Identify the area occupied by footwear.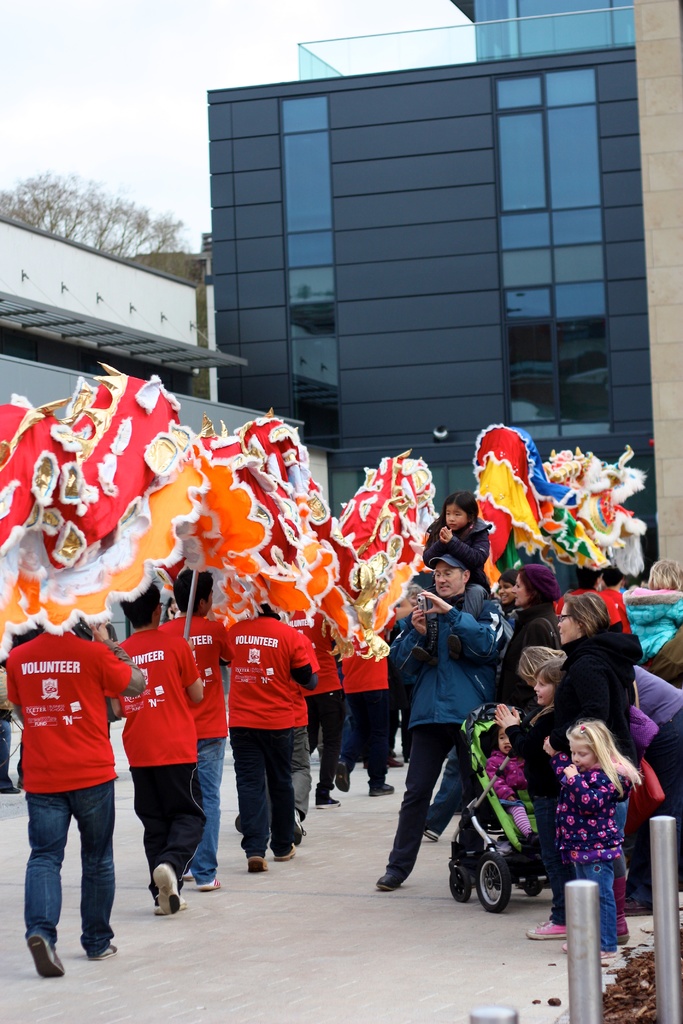
Area: 156,867,181,915.
